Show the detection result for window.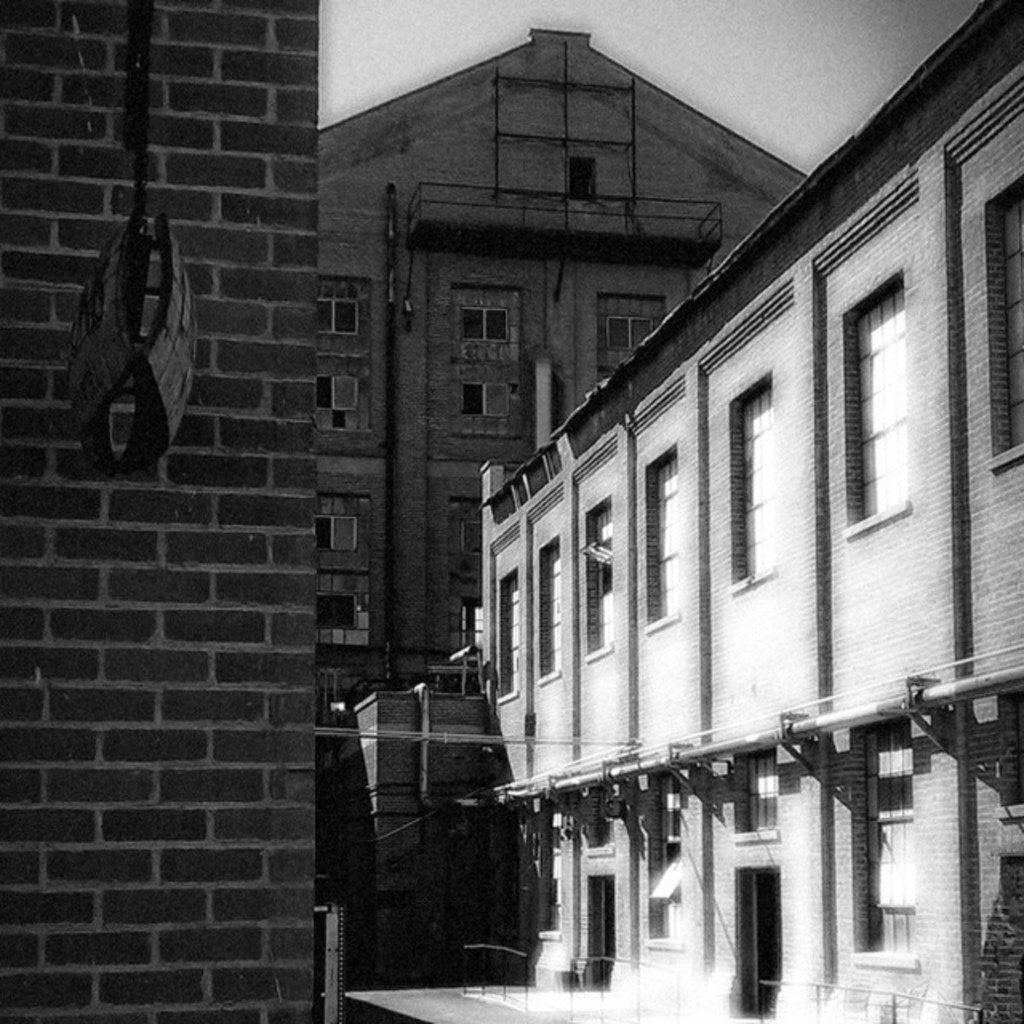
BBox(581, 496, 616, 650).
